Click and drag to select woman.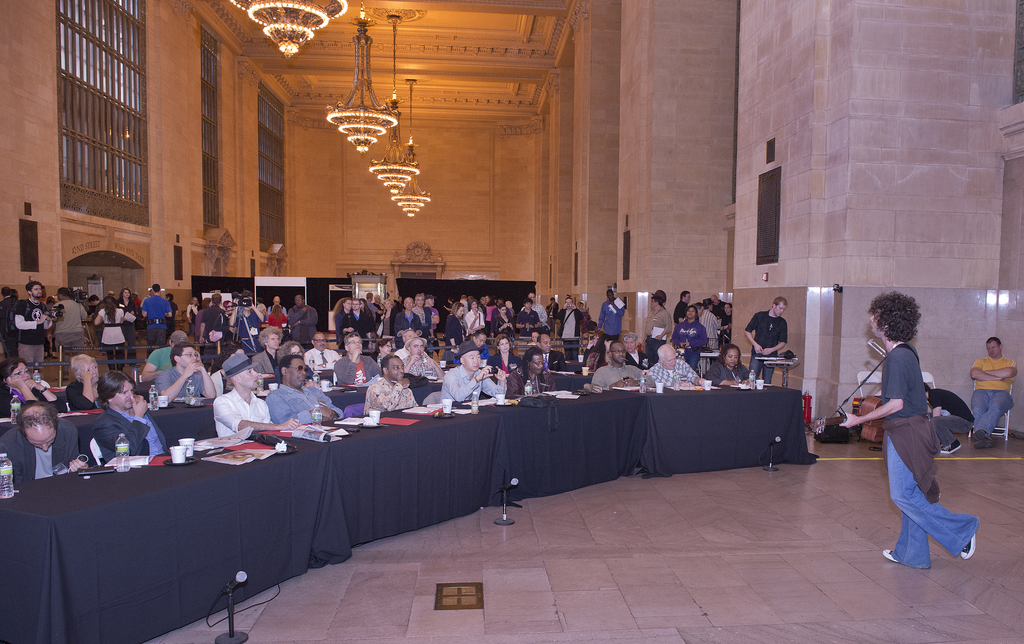
Selection: [x1=382, y1=298, x2=395, y2=337].
